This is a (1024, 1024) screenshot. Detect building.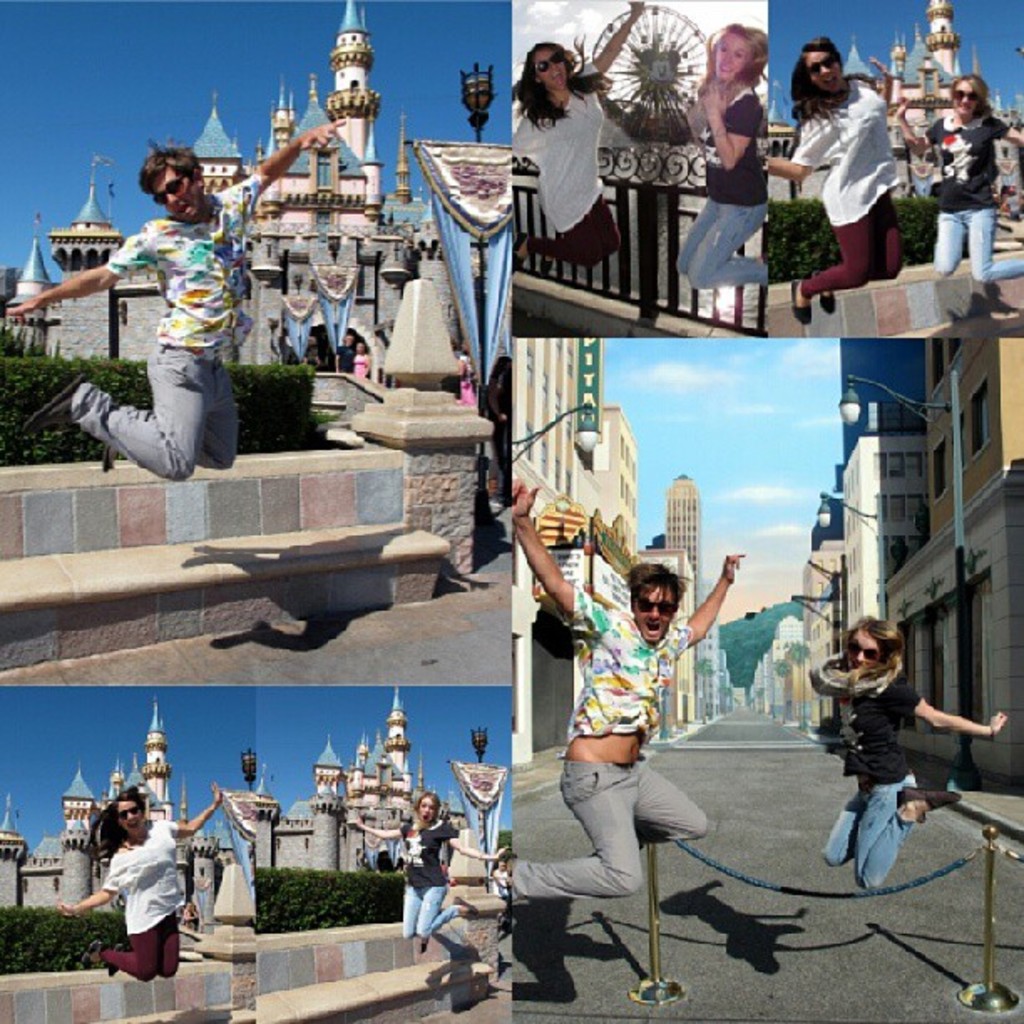
x1=256 y1=688 x2=507 y2=873.
